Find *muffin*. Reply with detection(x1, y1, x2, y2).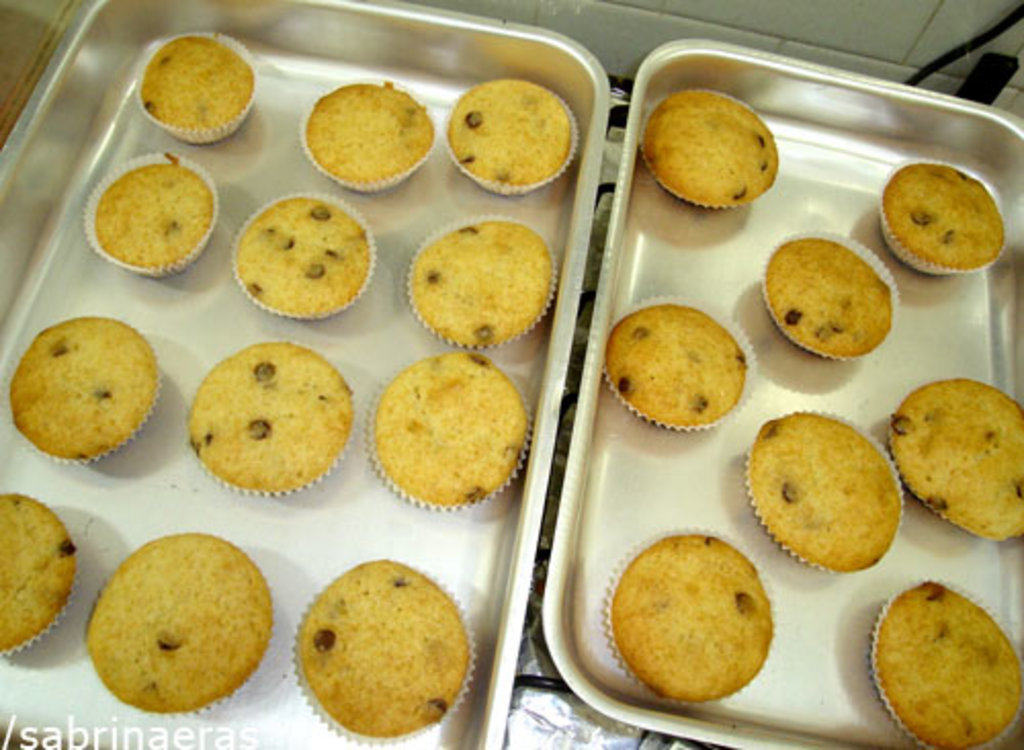
detection(743, 410, 903, 578).
